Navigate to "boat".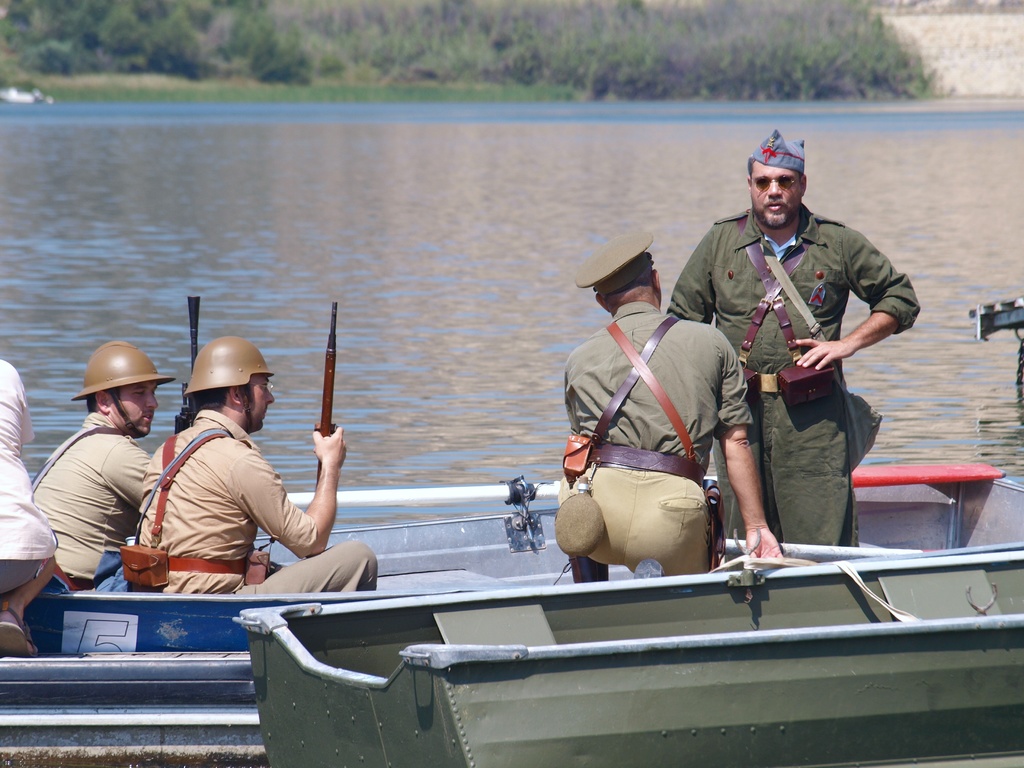
Navigation target: l=234, t=550, r=1023, b=767.
